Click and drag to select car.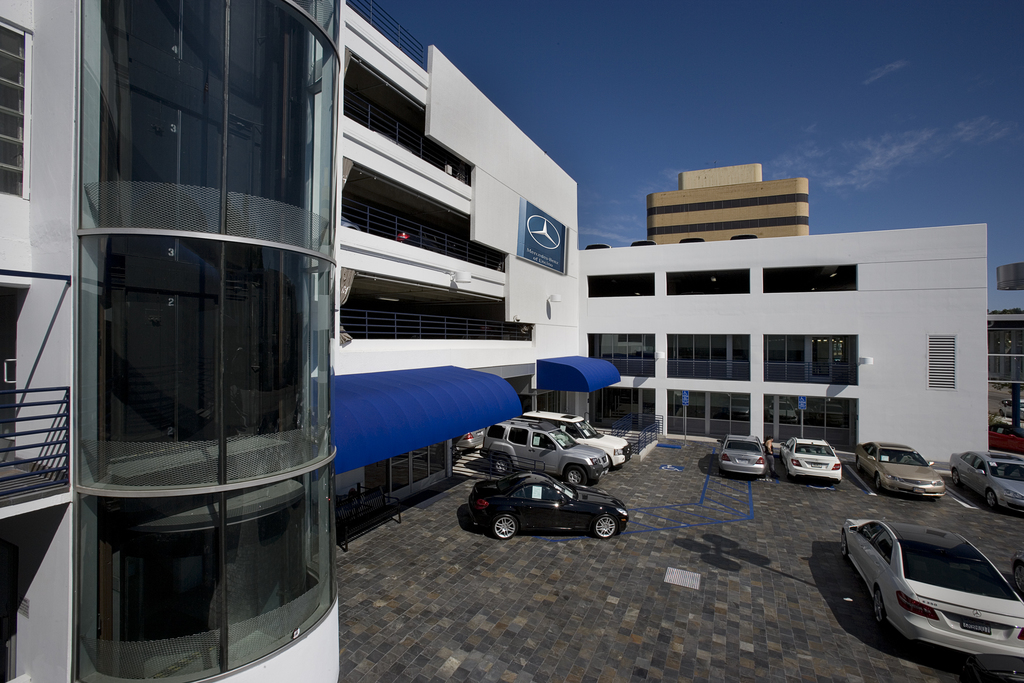
Selection: pyautogui.locateOnScreen(585, 244, 611, 251).
